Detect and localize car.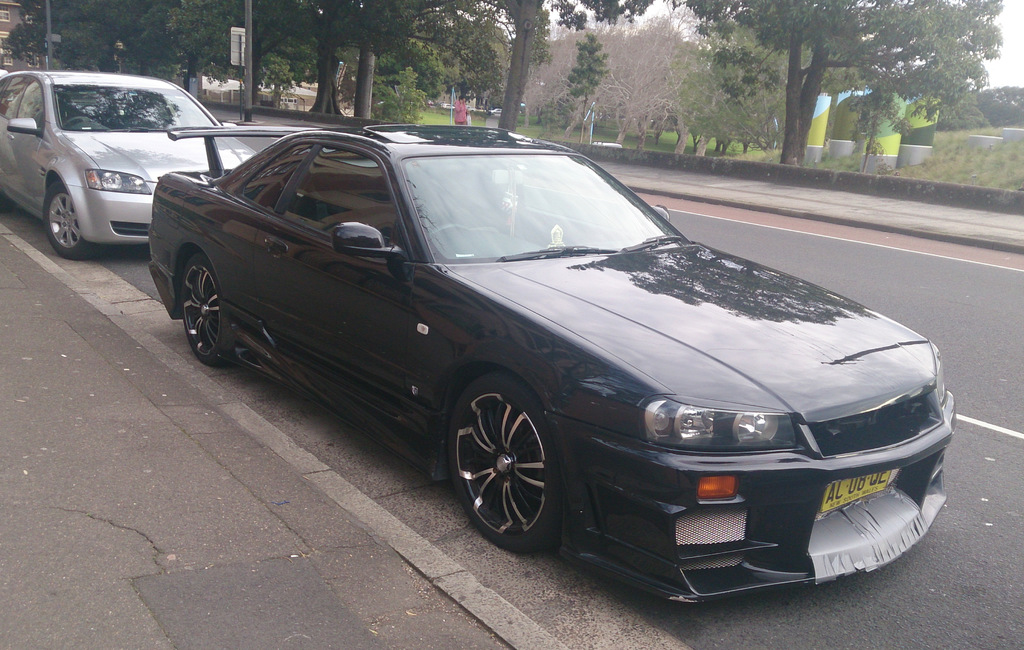
Localized at box(0, 69, 257, 260).
